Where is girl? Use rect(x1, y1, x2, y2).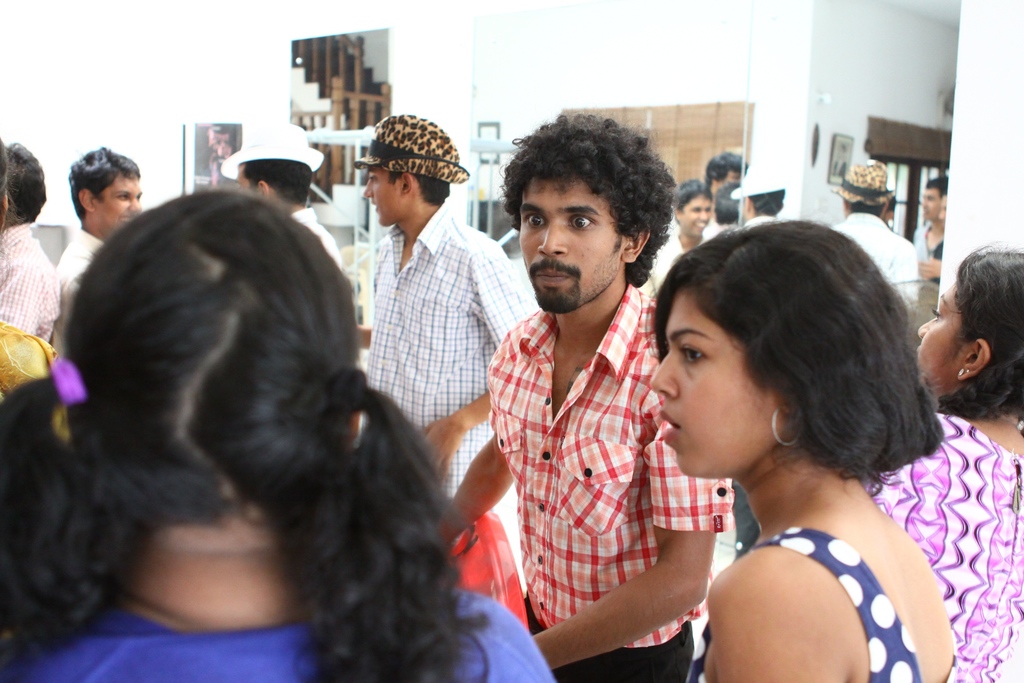
rect(866, 247, 1023, 682).
